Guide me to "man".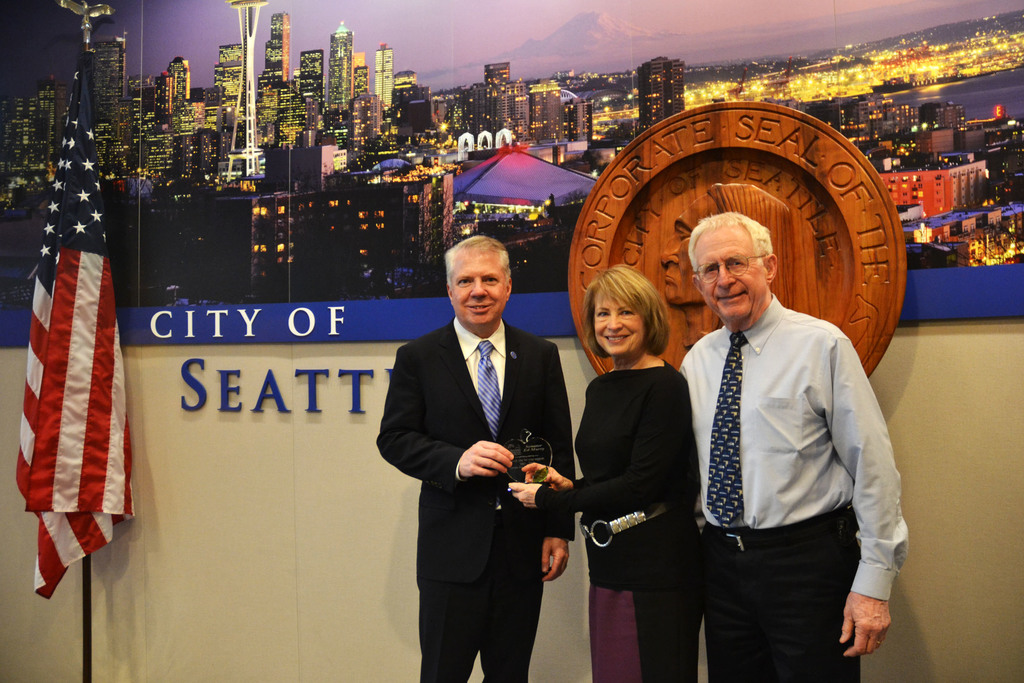
Guidance: 375 235 575 682.
